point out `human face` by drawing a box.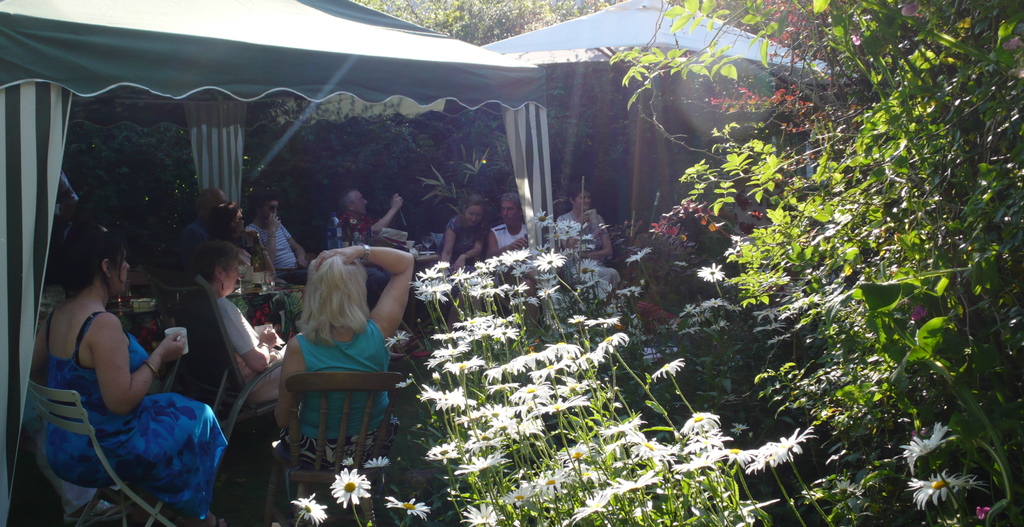
<bbox>496, 196, 517, 226</bbox>.
